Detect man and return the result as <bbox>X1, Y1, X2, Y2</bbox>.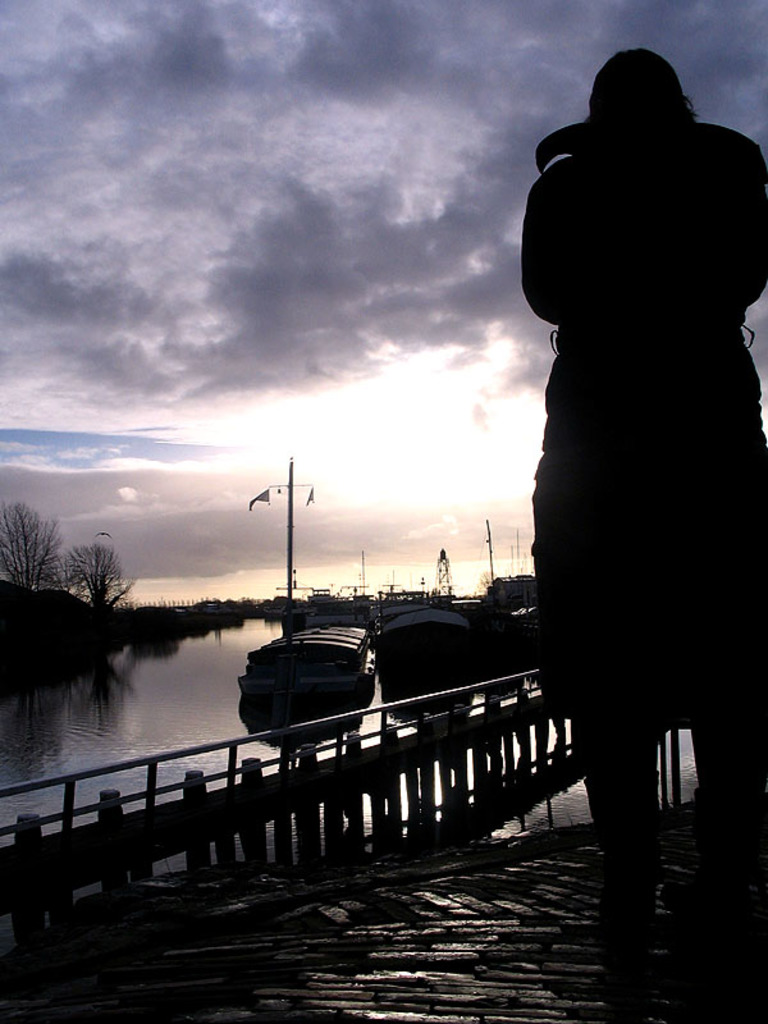
<bbox>527, 46, 767, 980</bbox>.
